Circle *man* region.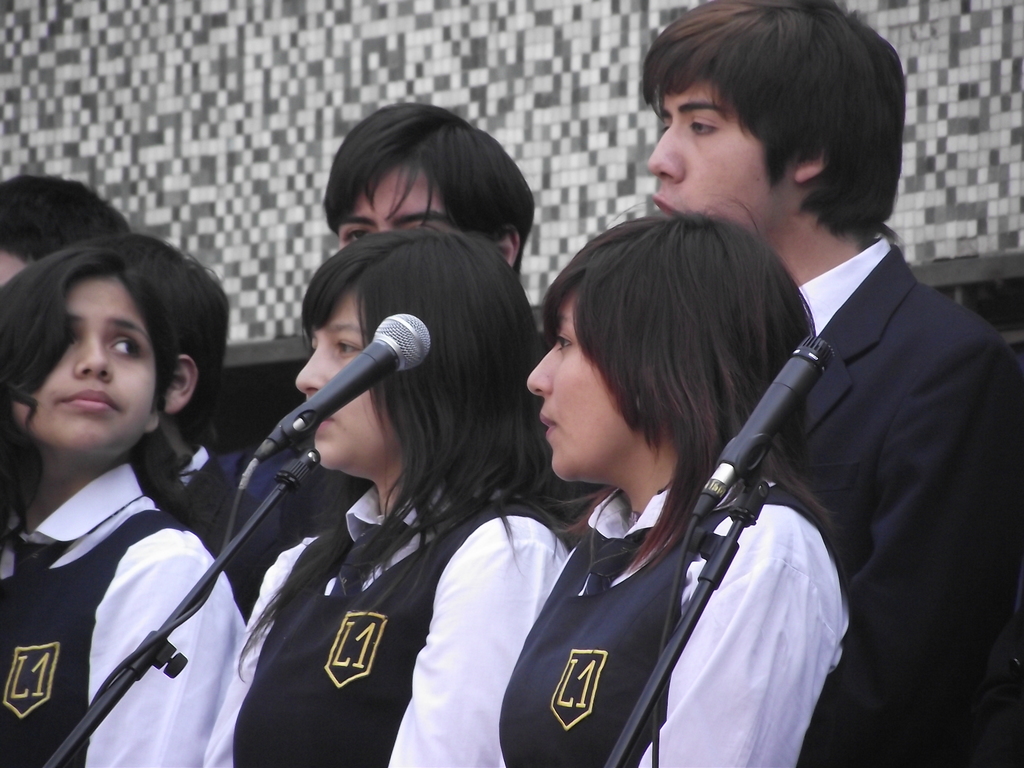
Region: (0, 164, 131, 296).
